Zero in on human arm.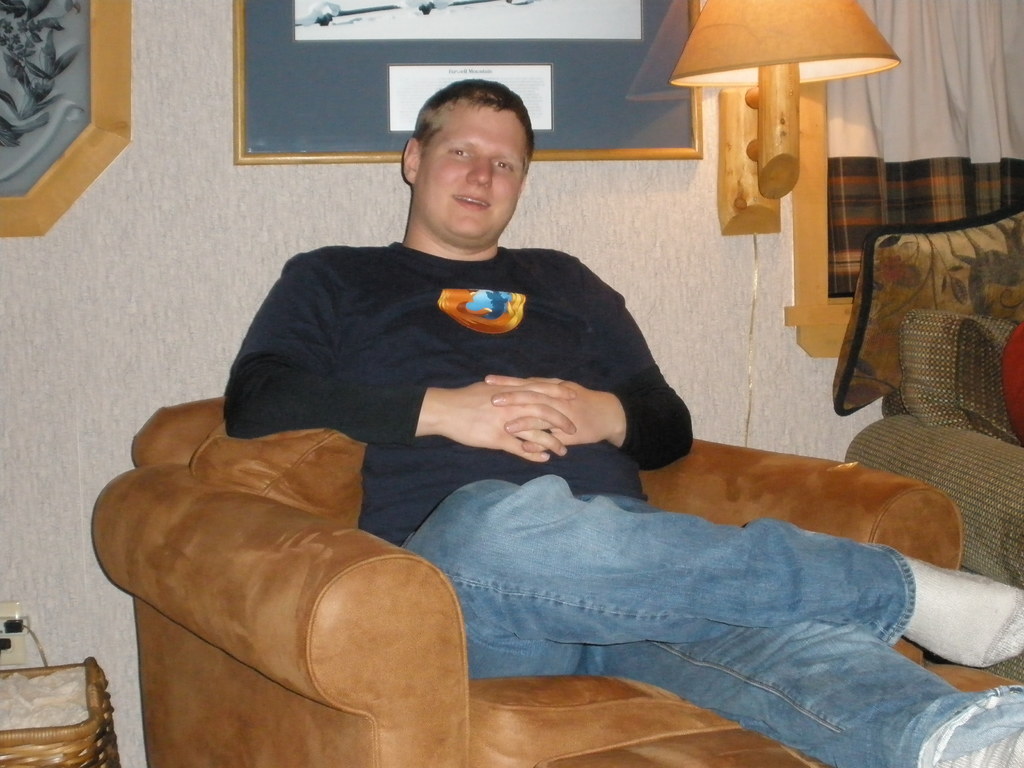
Zeroed in: (224,257,577,460).
